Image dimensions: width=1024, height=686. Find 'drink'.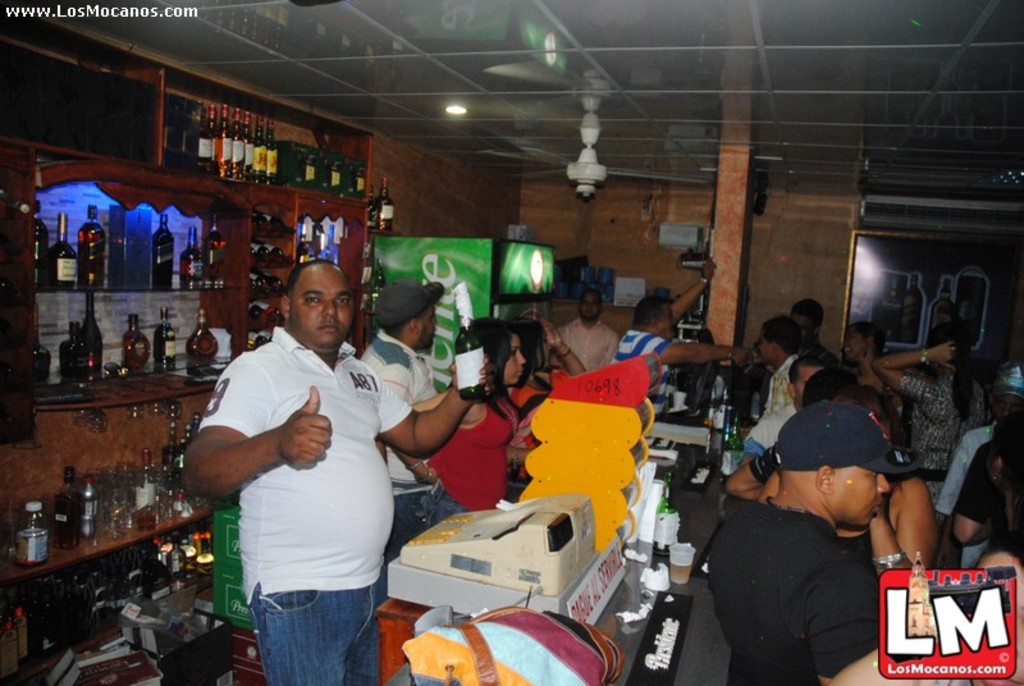
select_region(179, 227, 202, 288).
